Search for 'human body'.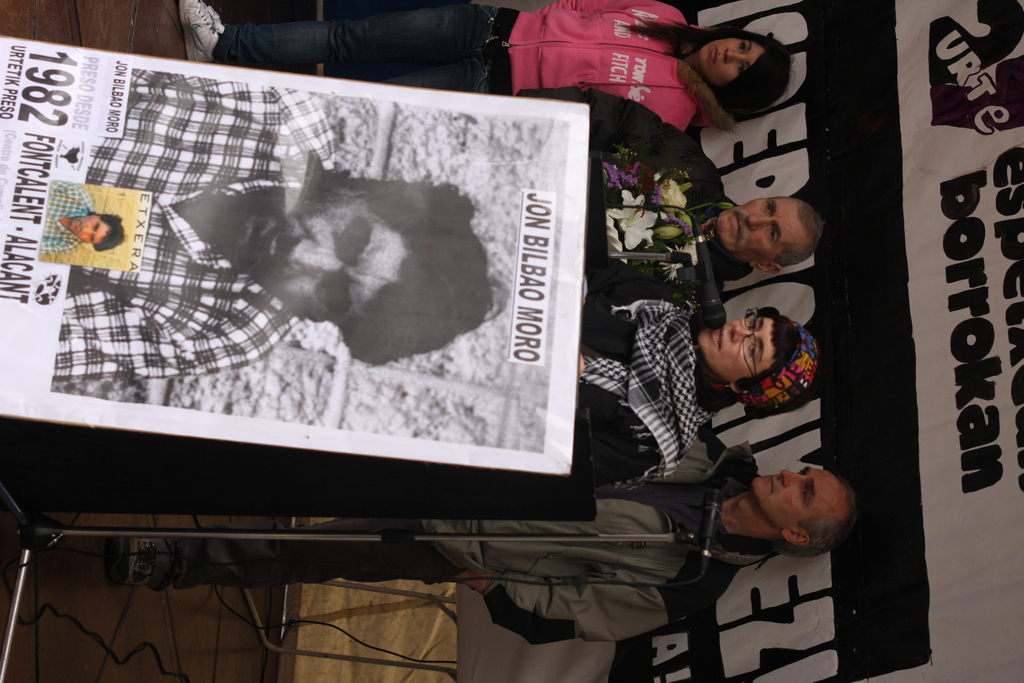
Found at {"left": 515, "top": 85, "right": 822, "bottom": 306}.
